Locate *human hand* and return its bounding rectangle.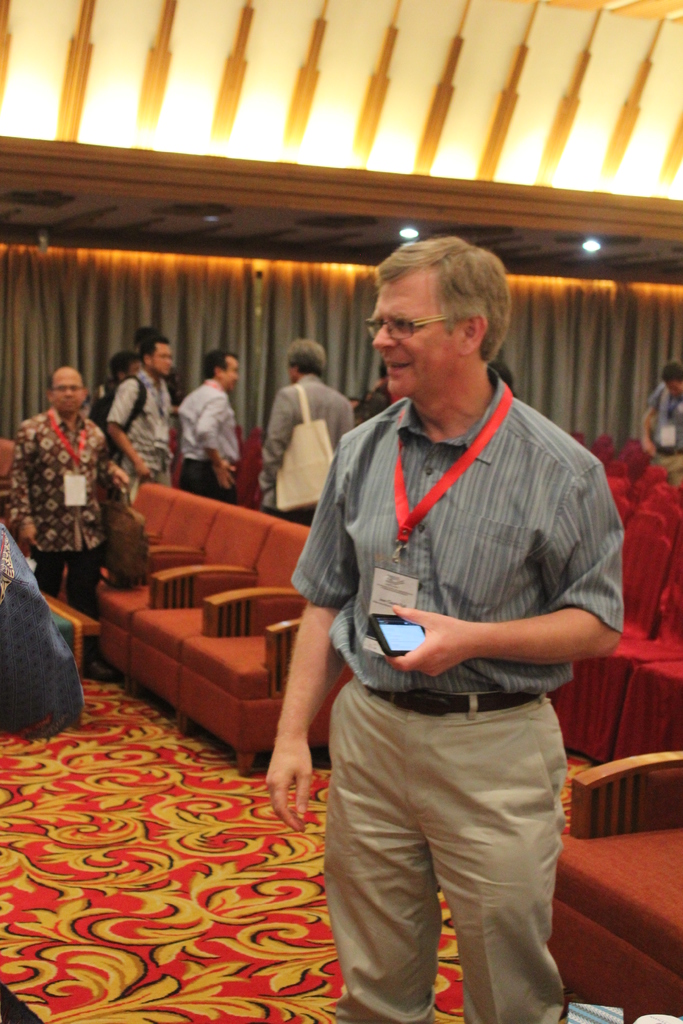
[left=17, top=521, right=38, bottom=552].
